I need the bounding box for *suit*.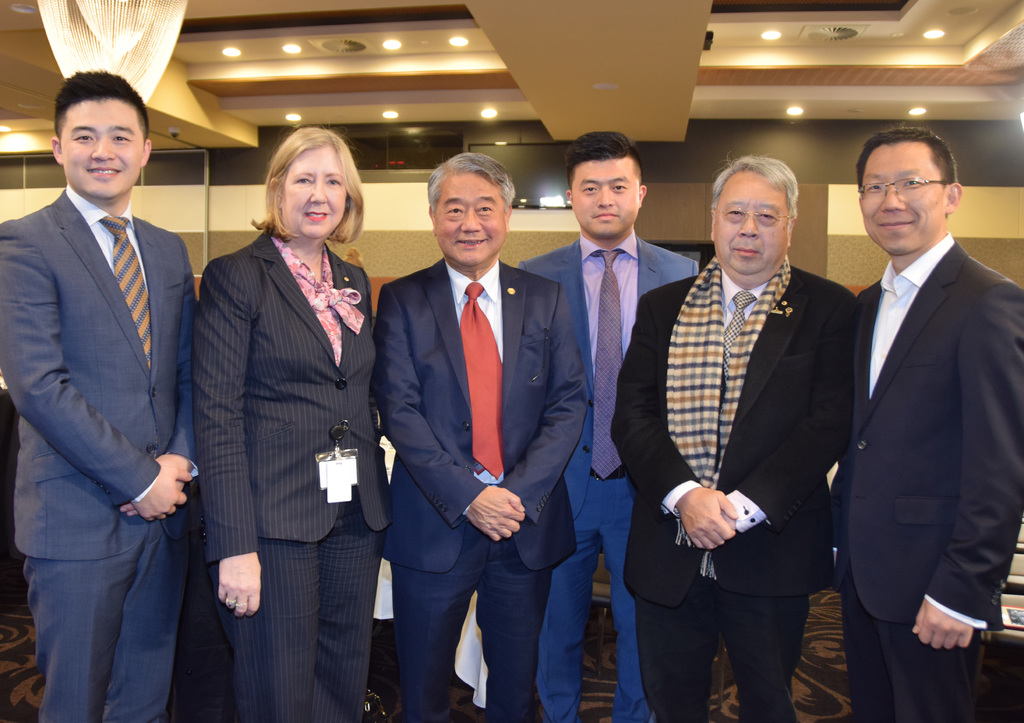
Here it is: (left=13, top=63, right=200, bottom=722).
